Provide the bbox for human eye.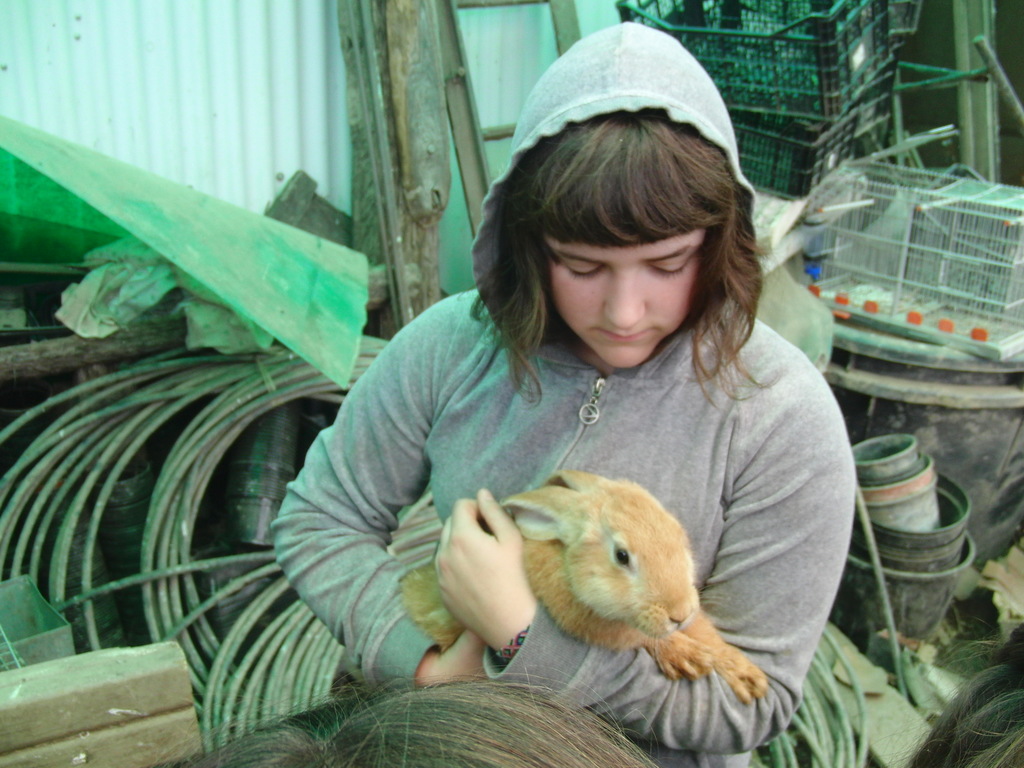
BBox(651, 259, 692, 281).
